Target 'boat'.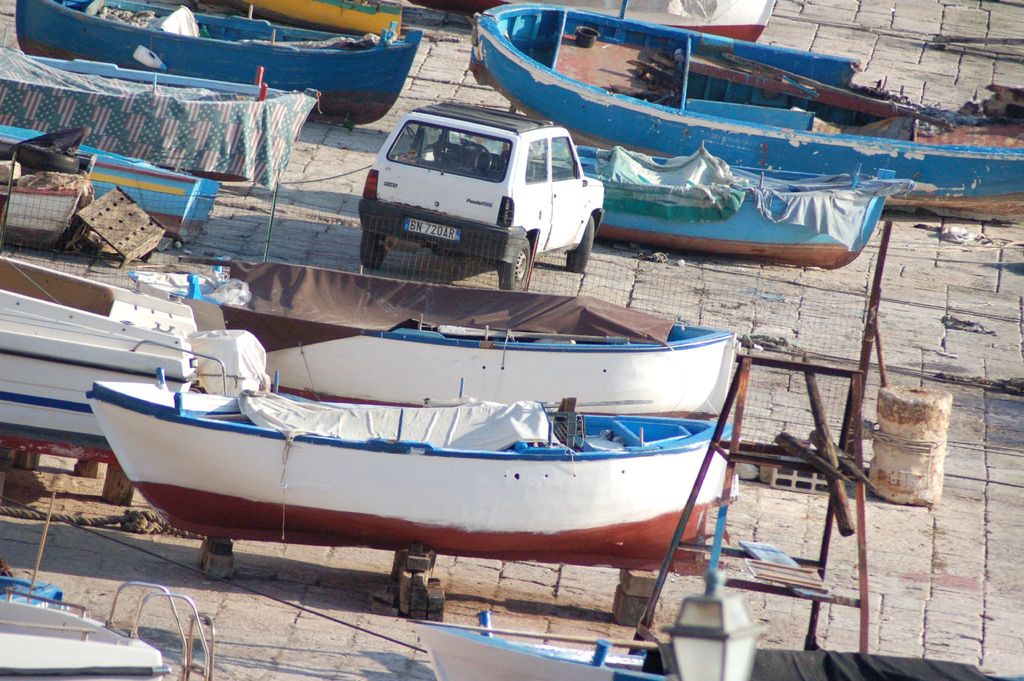
Target region: detection(17, 0, 425, 126).
